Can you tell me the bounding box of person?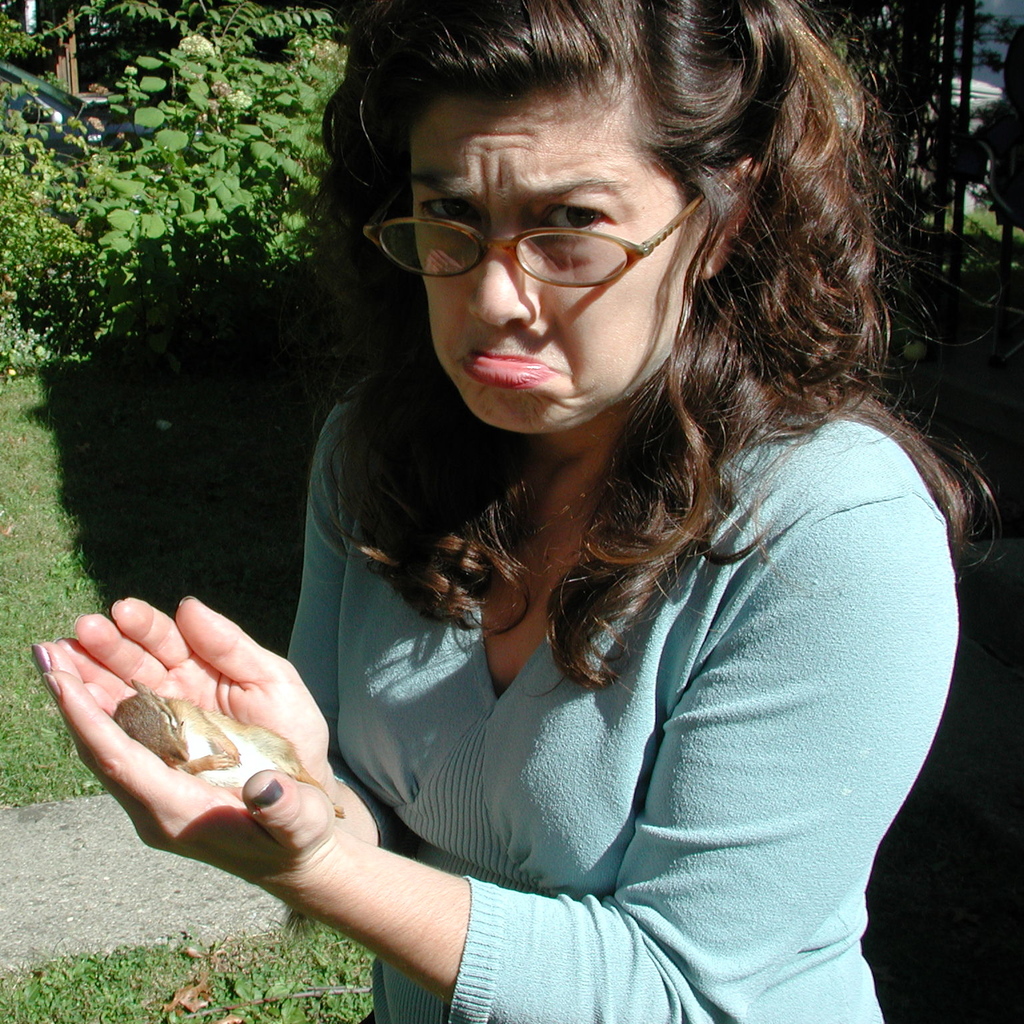
Rect(29, 0, 1003, 1023).
